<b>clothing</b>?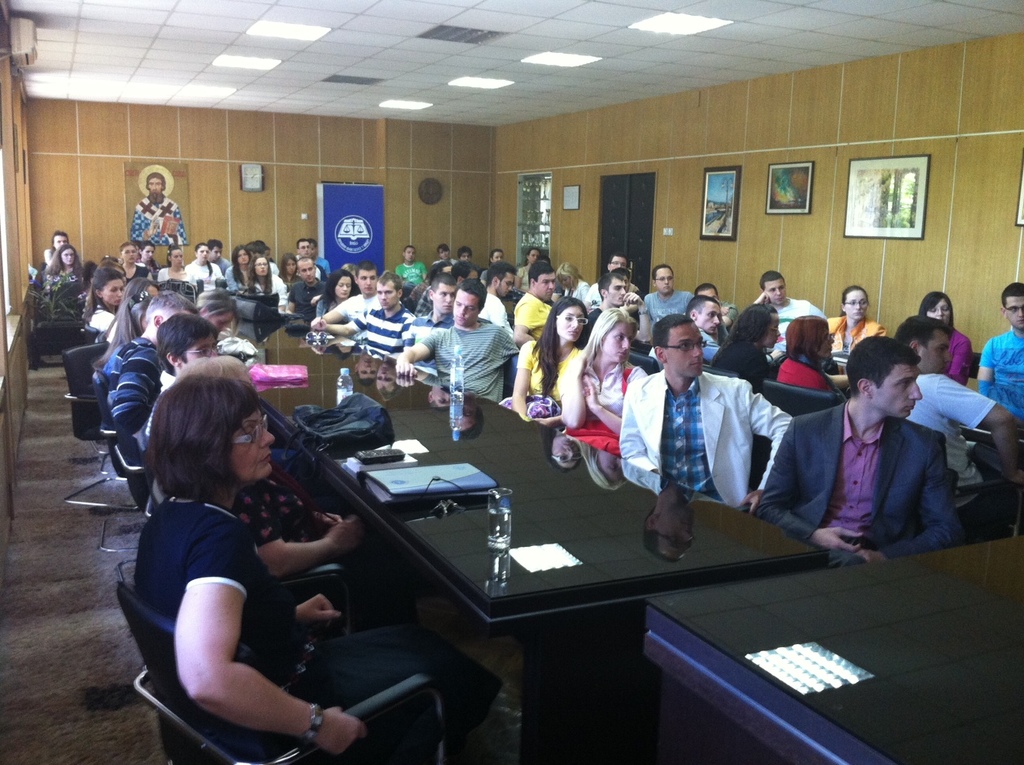
{"left": 130, "top": 190, "right": 186, "bottom": 245}
